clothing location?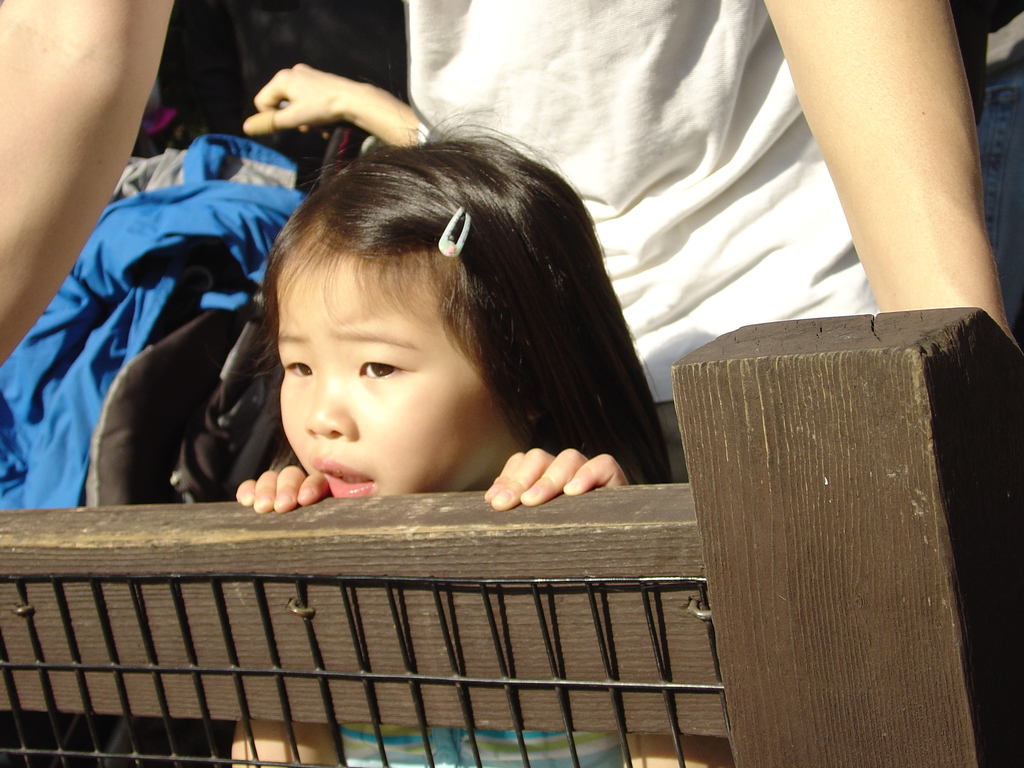
region(339, 720, 632, 767)
